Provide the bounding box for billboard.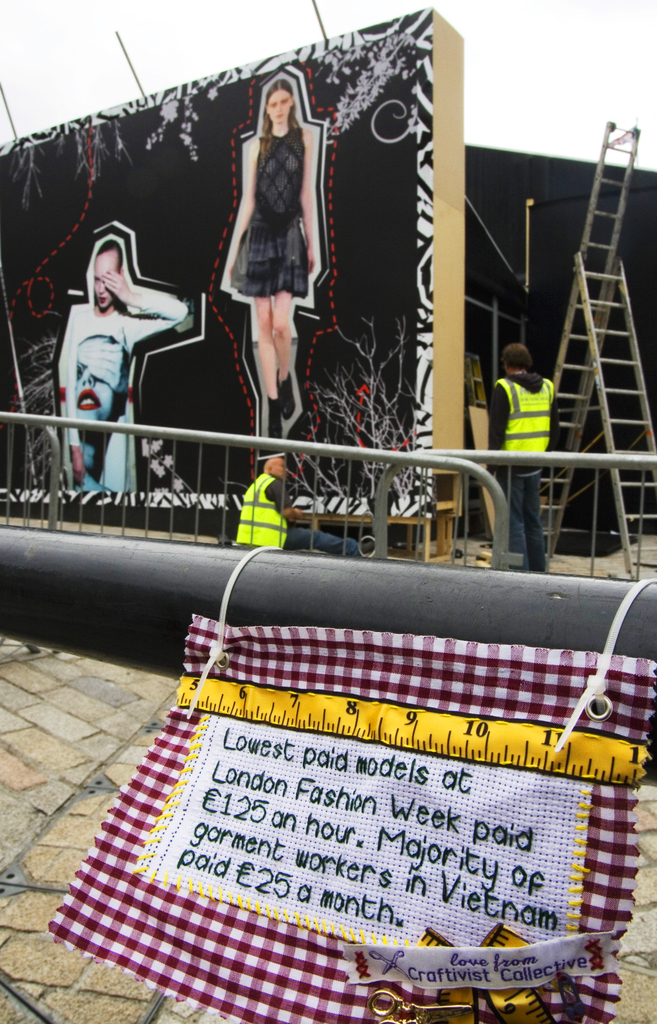
{"x1": 1, "y1": 6, "x2": 461, "y2": 500}.
